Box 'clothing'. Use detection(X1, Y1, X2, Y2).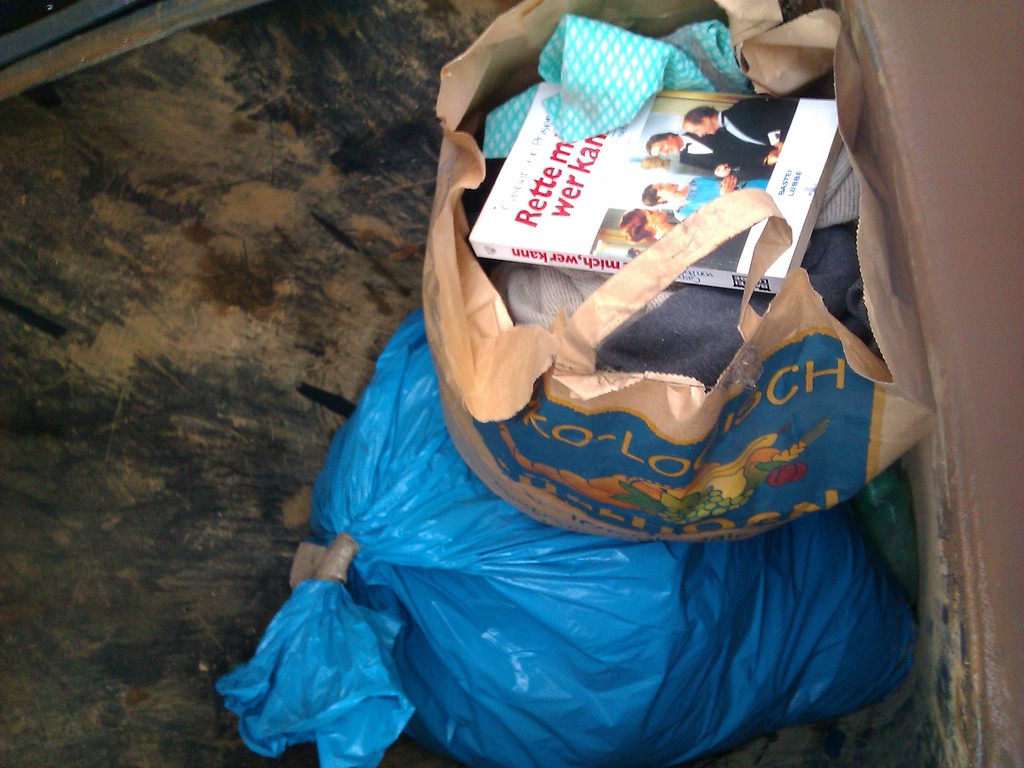
detection(691, 225, 752, 271).
